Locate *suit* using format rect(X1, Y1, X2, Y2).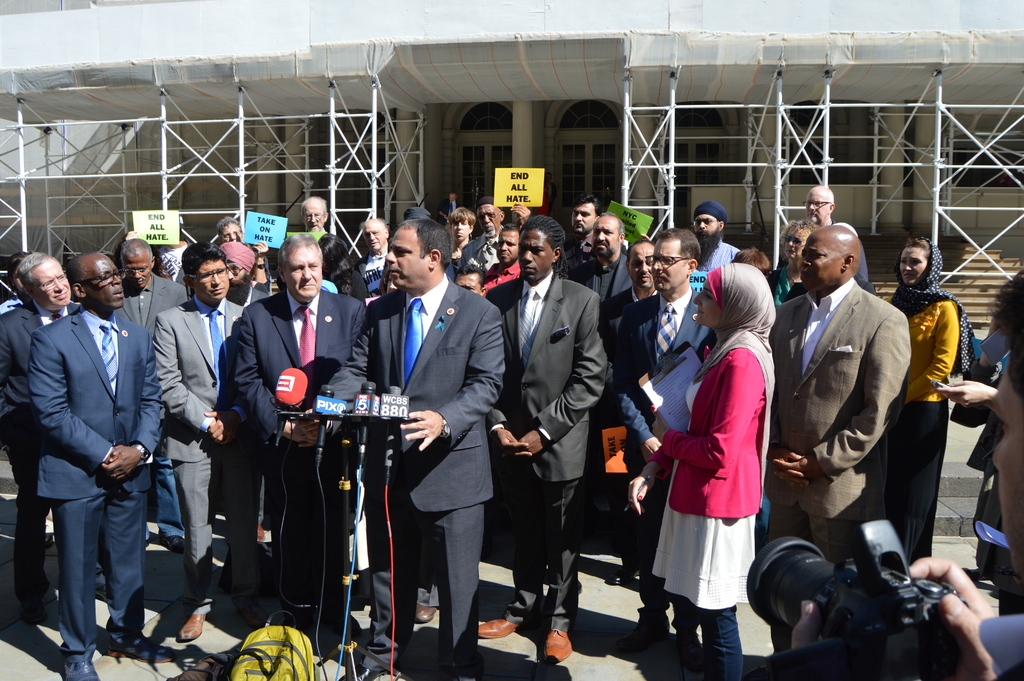
rect(610, 279, 711, 626).
